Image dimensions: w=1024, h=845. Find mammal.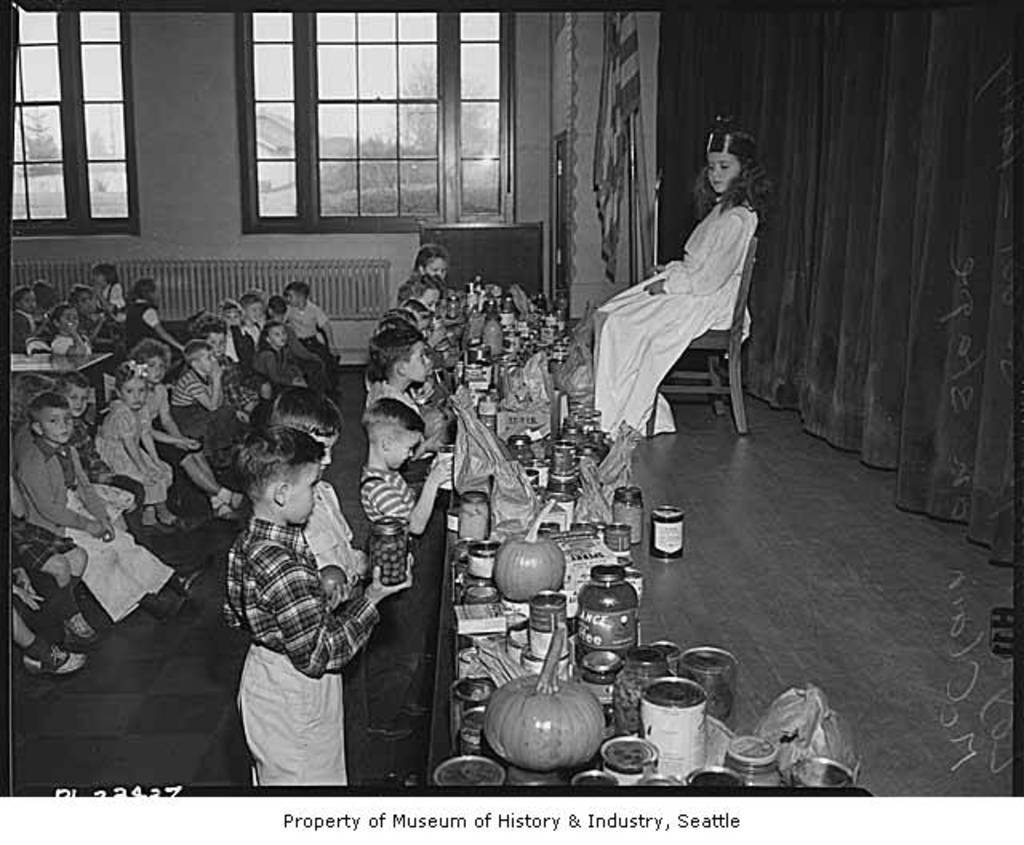
x1=21 y1=387 x2=213 y2=623.
